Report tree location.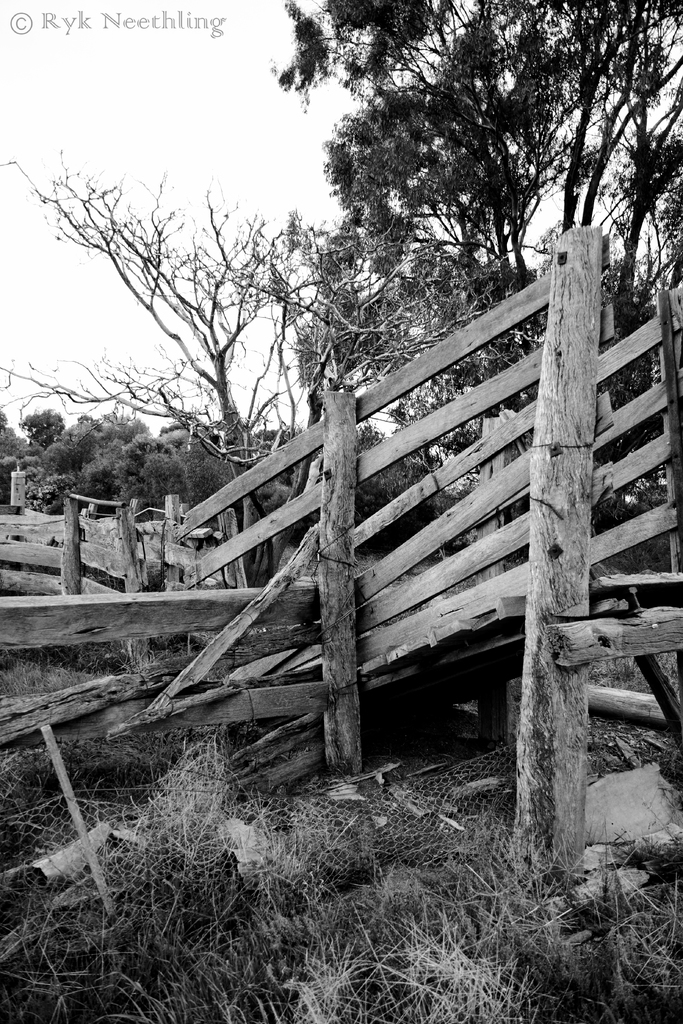
Report: (95,428,167,506).
